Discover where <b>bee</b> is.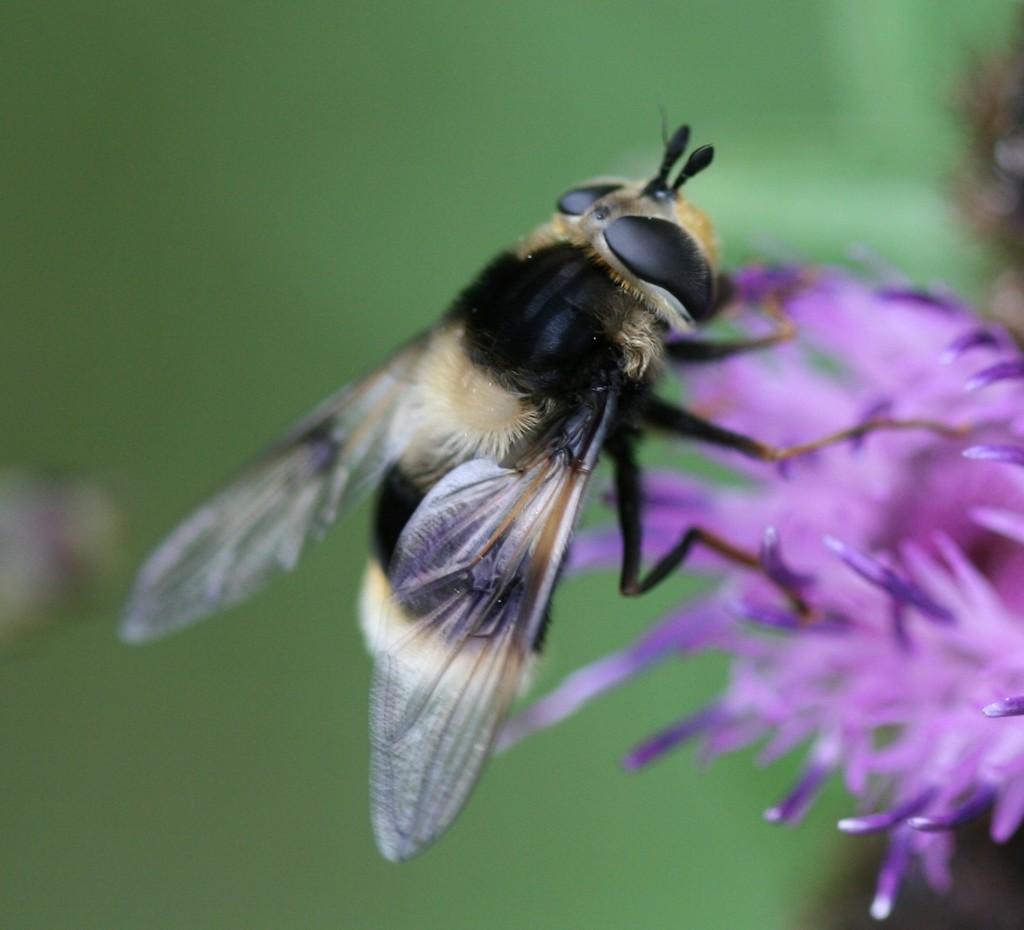
Discovered at l=121, t=110, r=950, b=867.
